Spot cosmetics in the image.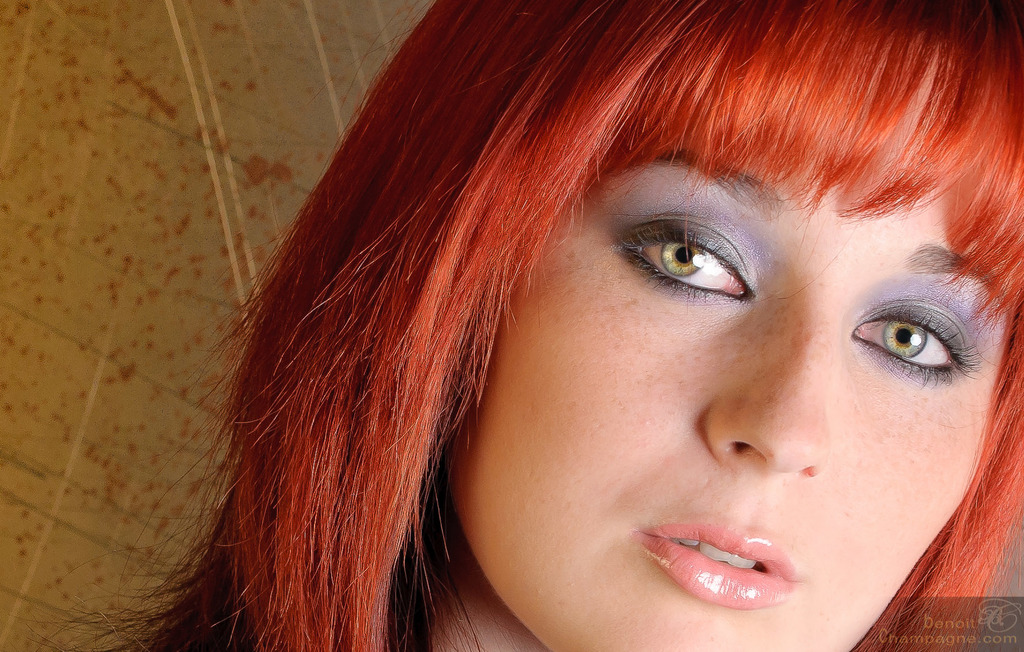
cosmetics found at Rect(632, 504, 817, 617).
